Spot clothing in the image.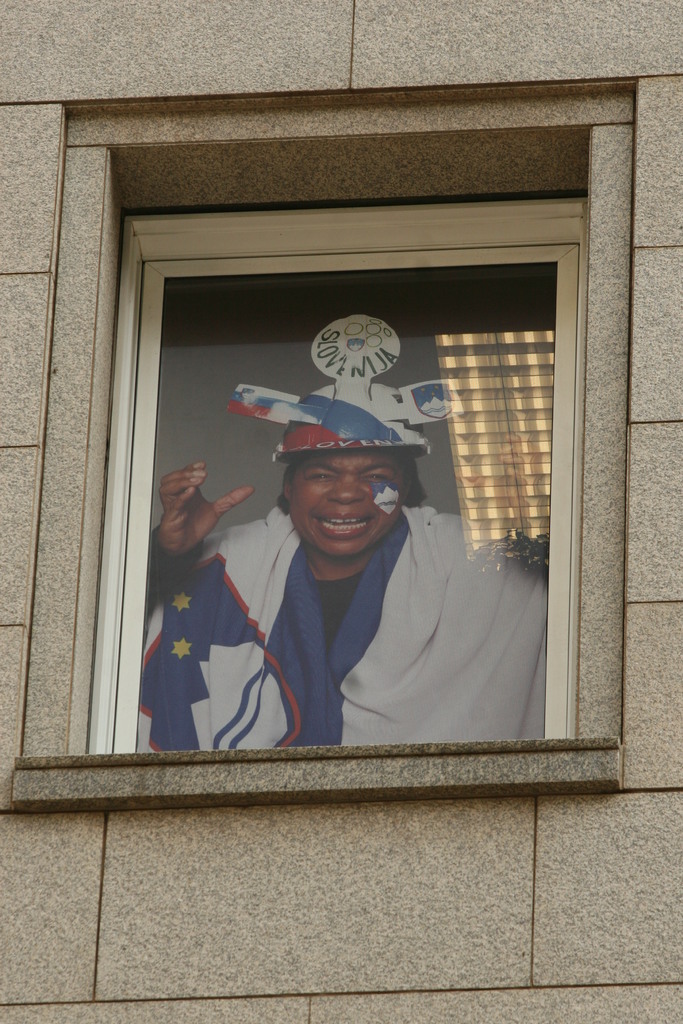
clothing found at [x1=142, y1=451, x2=525, y2=769].
